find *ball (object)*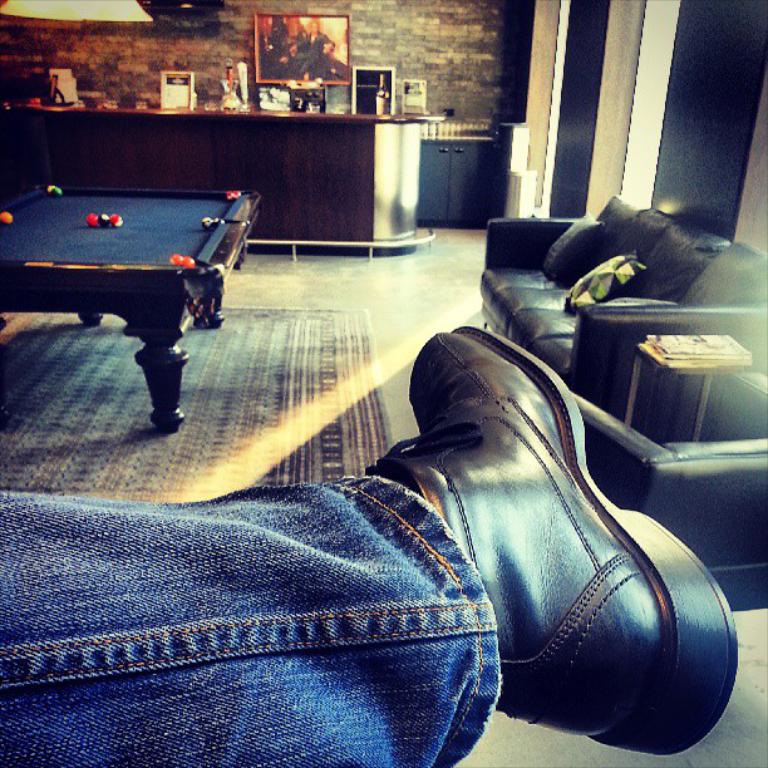
226/188/240/203
